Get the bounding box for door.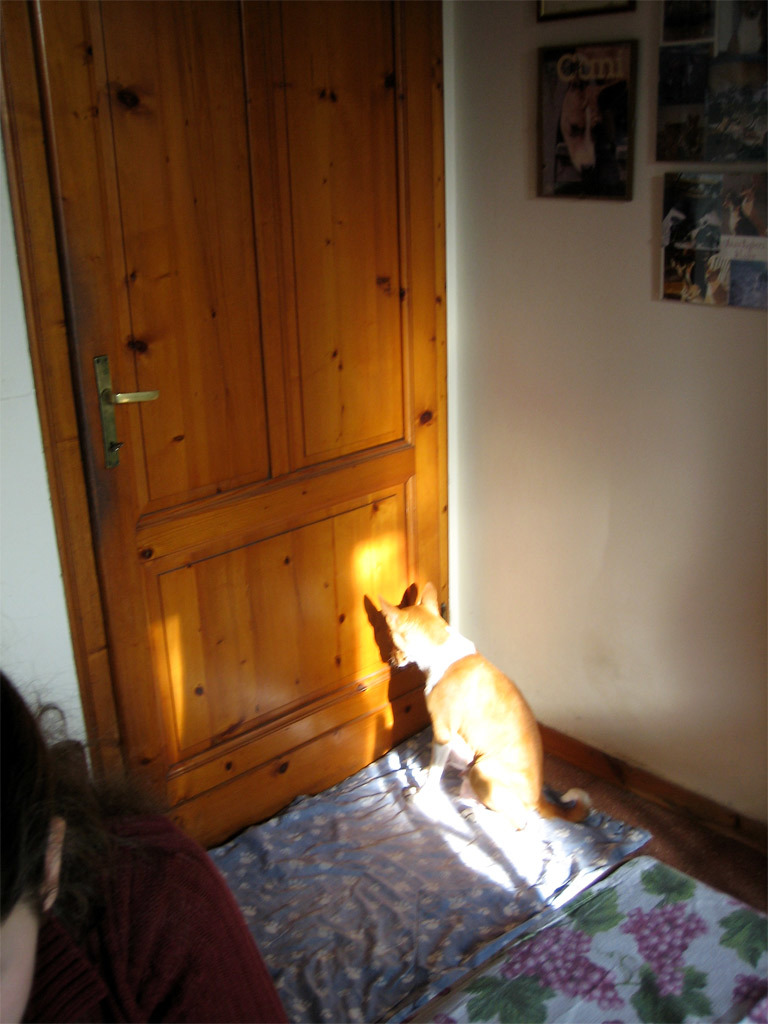
(left=38, top=30, right=470, bottom=818).
